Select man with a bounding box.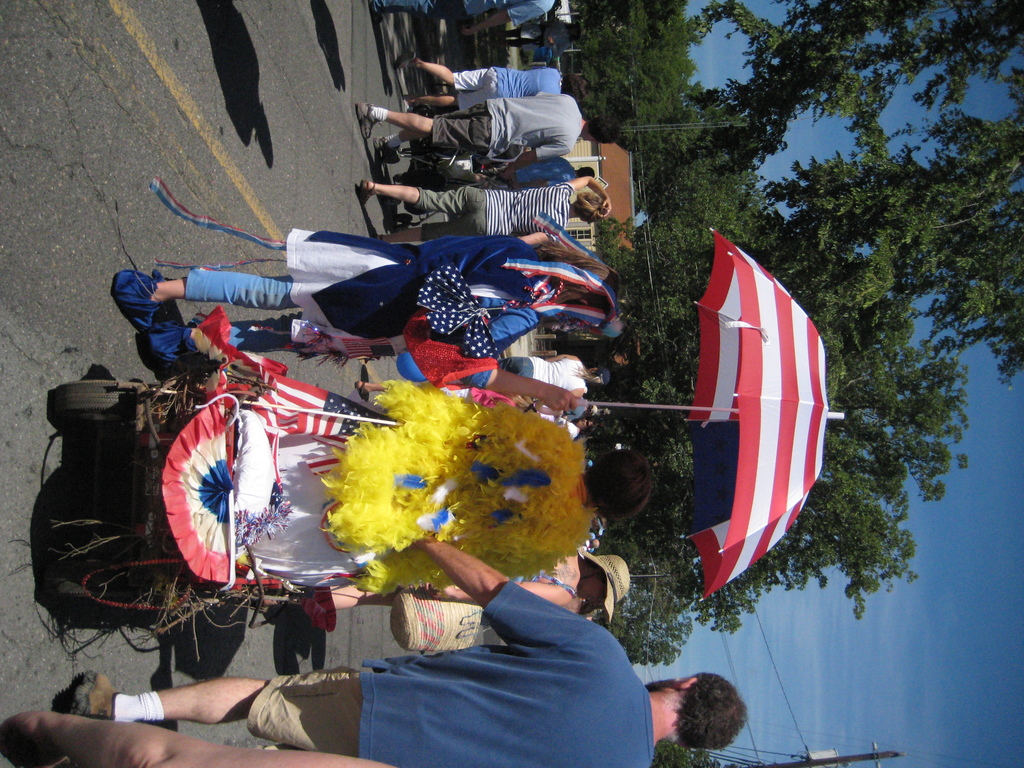
557:403:600:419.
